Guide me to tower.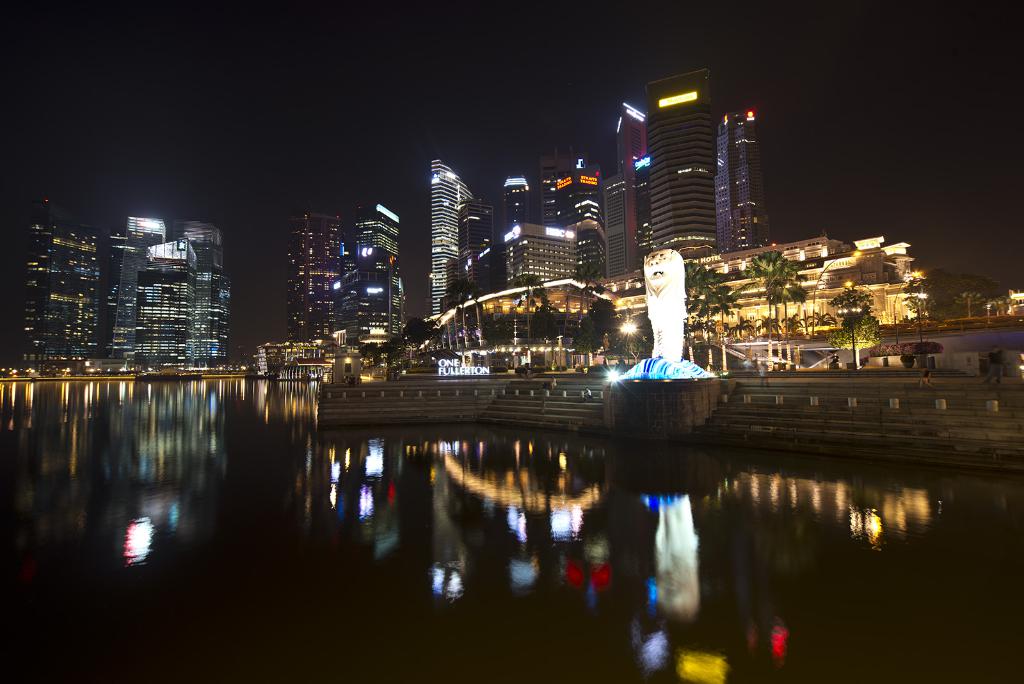
Guidance: box=[638, 66, 714, 260].
